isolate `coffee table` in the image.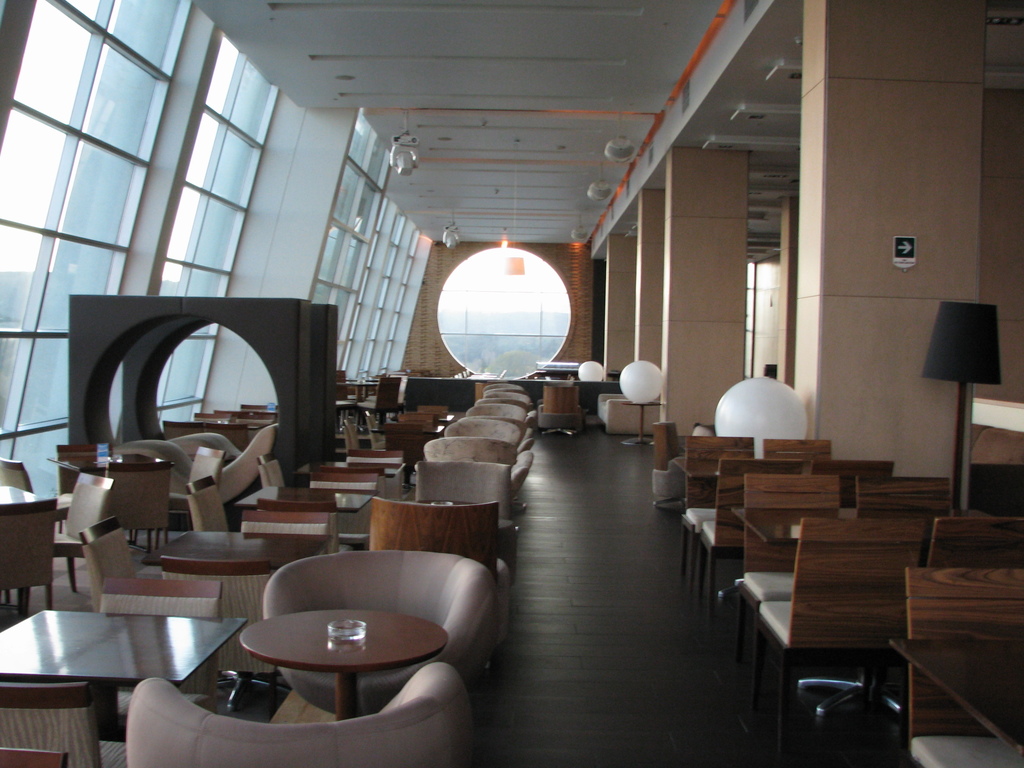
Isolated region: 52:450:176:482.
